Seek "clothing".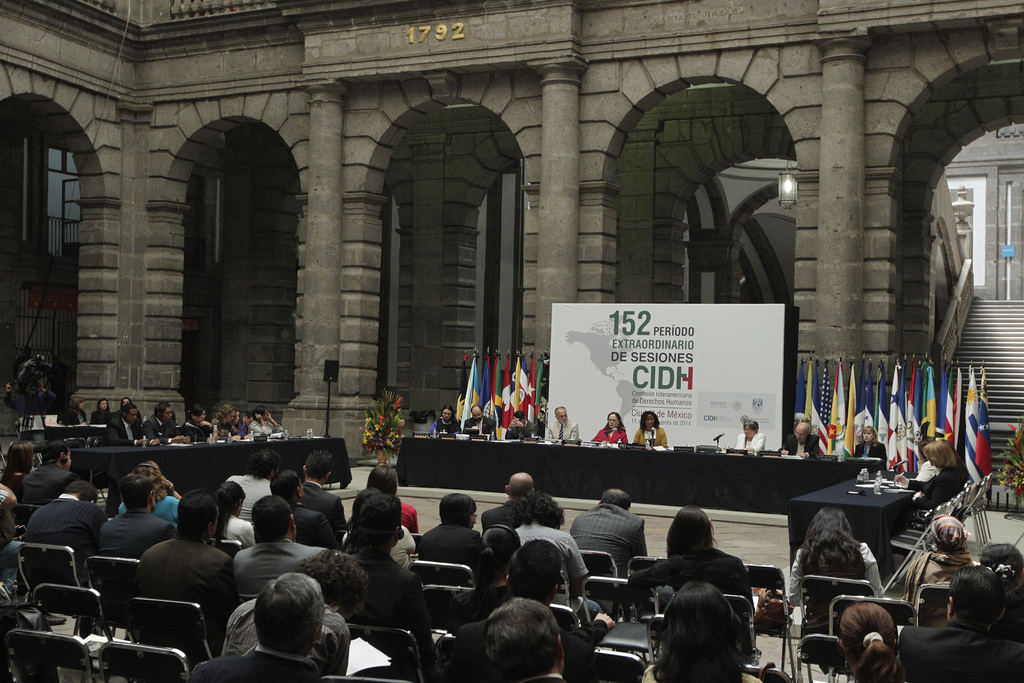
Rect(918, 457, 938, 477).
